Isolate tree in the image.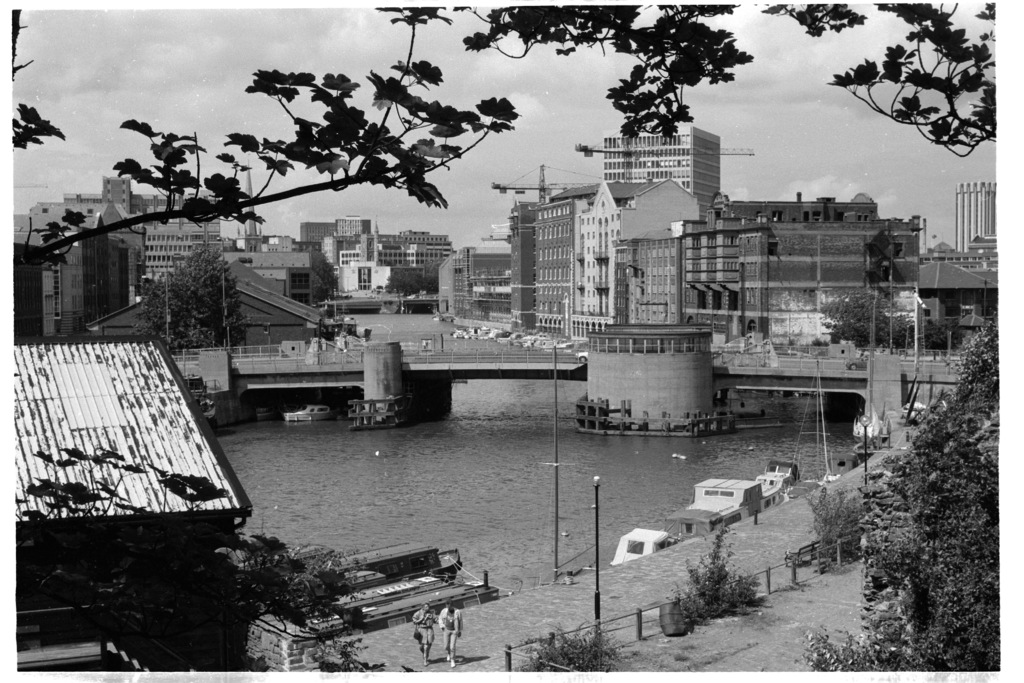
Isolated region: bbox(14, 443, 366, 672).
